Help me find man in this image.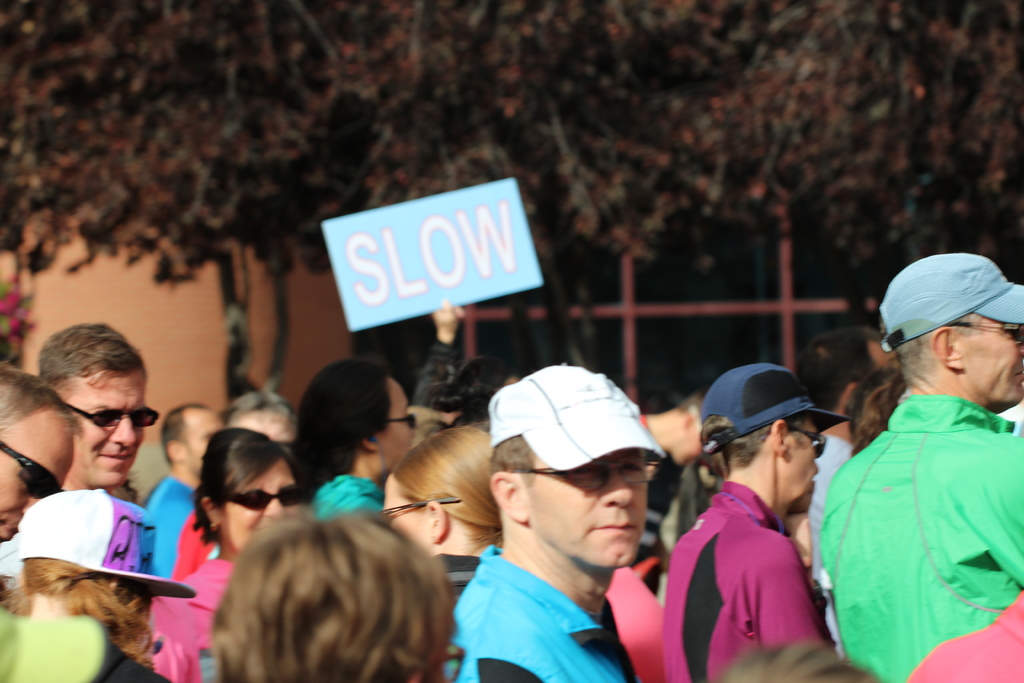
Found it: {"x1": 140, "y1": 404, "x2": 224, "y2": 586}.
